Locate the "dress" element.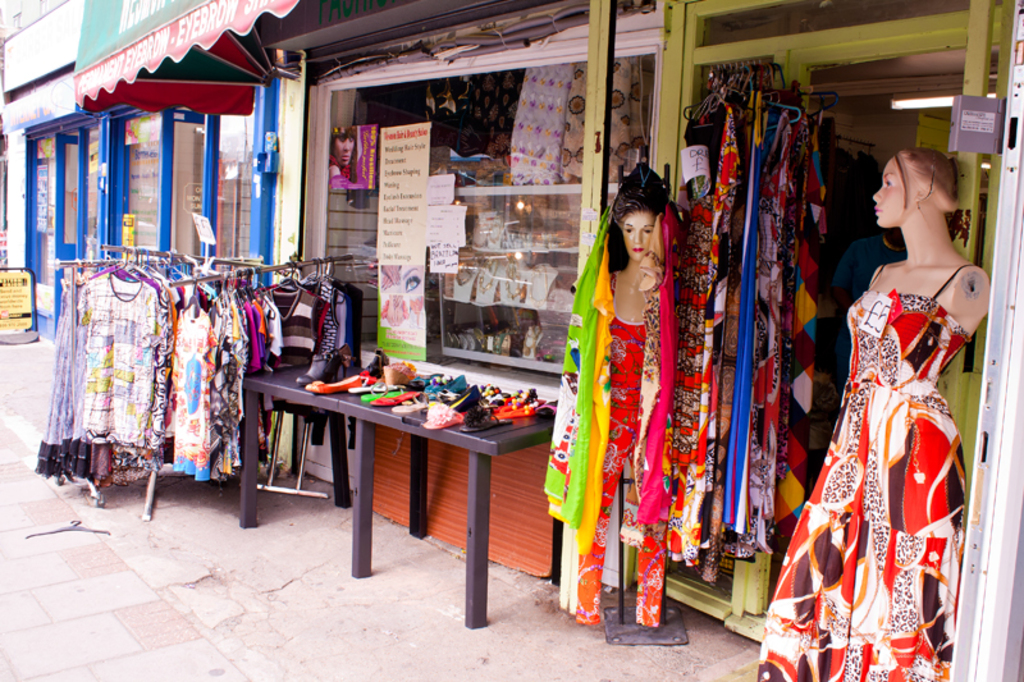
Element bbox: 756/265/975/681.
